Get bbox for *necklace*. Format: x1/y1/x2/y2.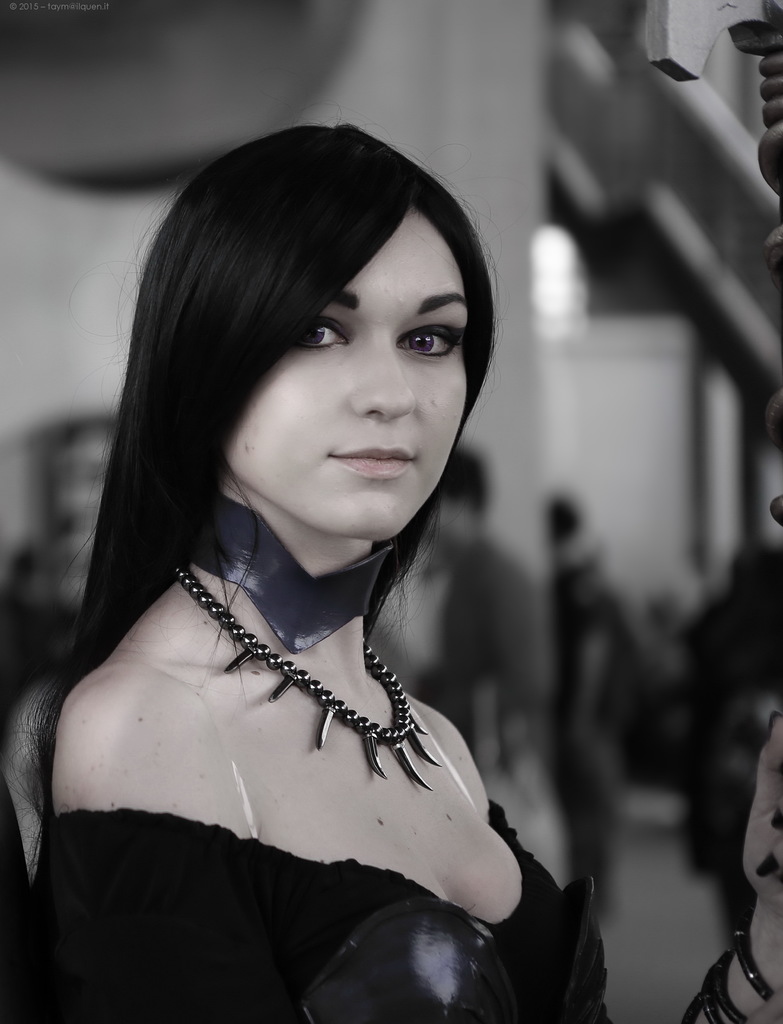
186/593/417/770.
